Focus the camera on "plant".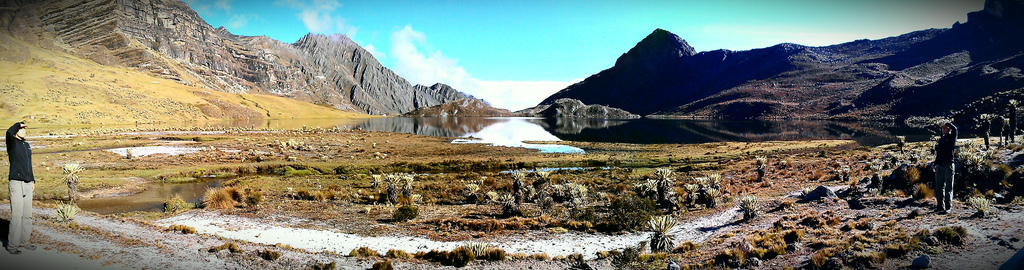
Focus region: [x1=167, y1=217, x2=196, y2=232].
